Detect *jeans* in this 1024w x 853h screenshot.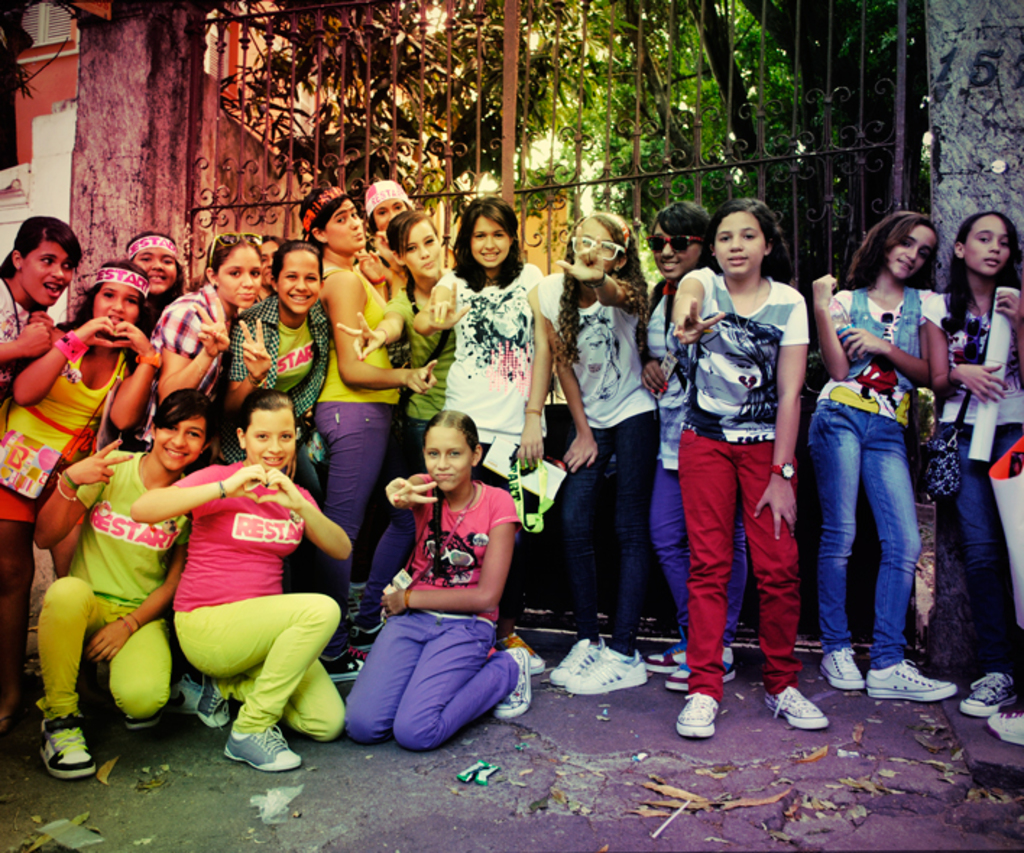
Detection: x1=564, y1=412, x2=658, y2=651.
